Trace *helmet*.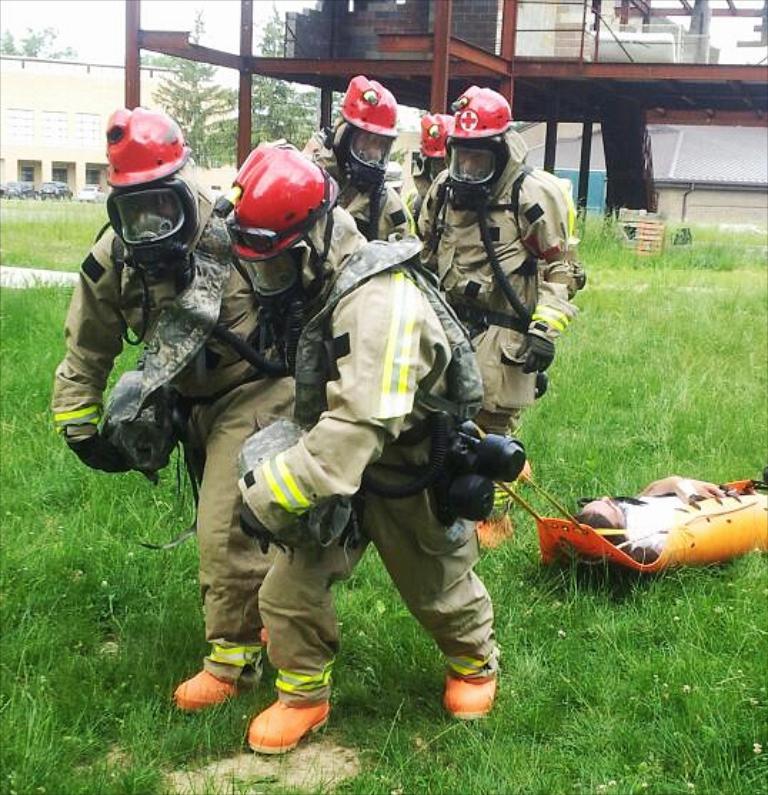
Traced to rect(103, 107, 191, 187).
